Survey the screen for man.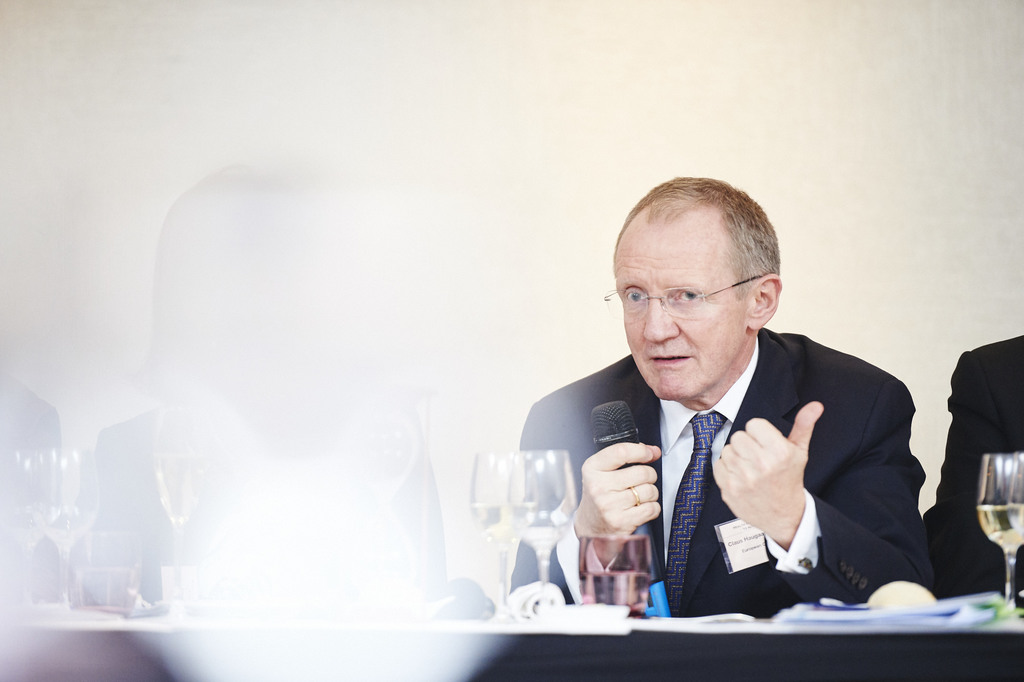
Survey found: box=[497, 171, 929, 613].
